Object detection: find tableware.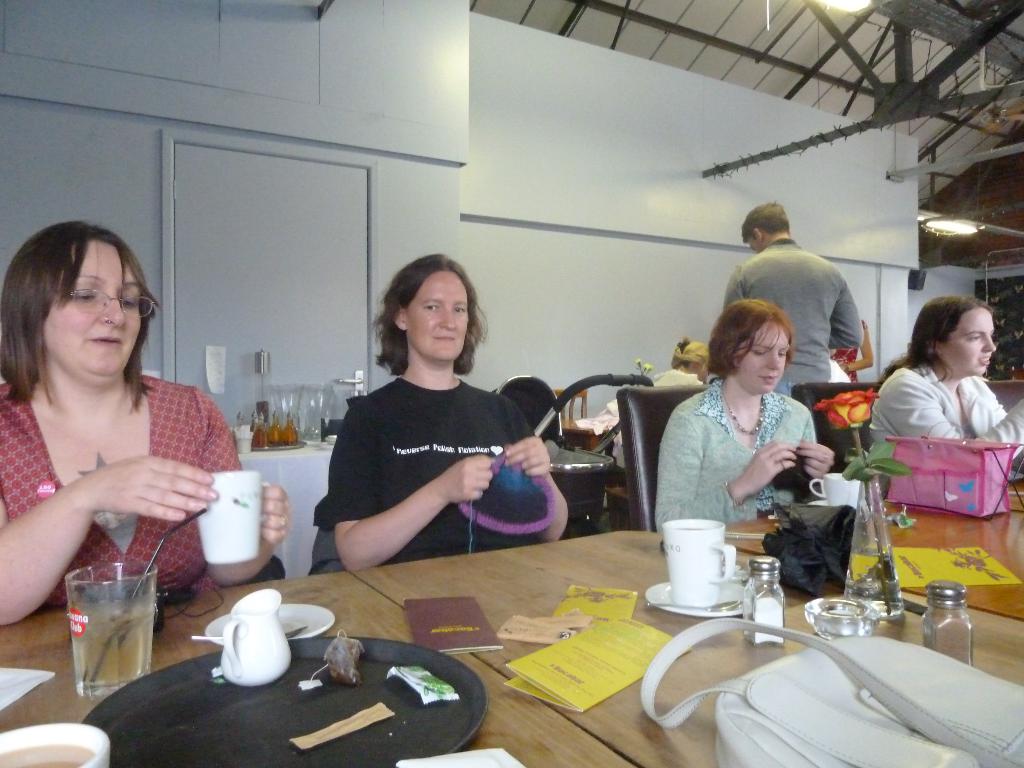
left=0, top=720, right=113, bottom=767.
